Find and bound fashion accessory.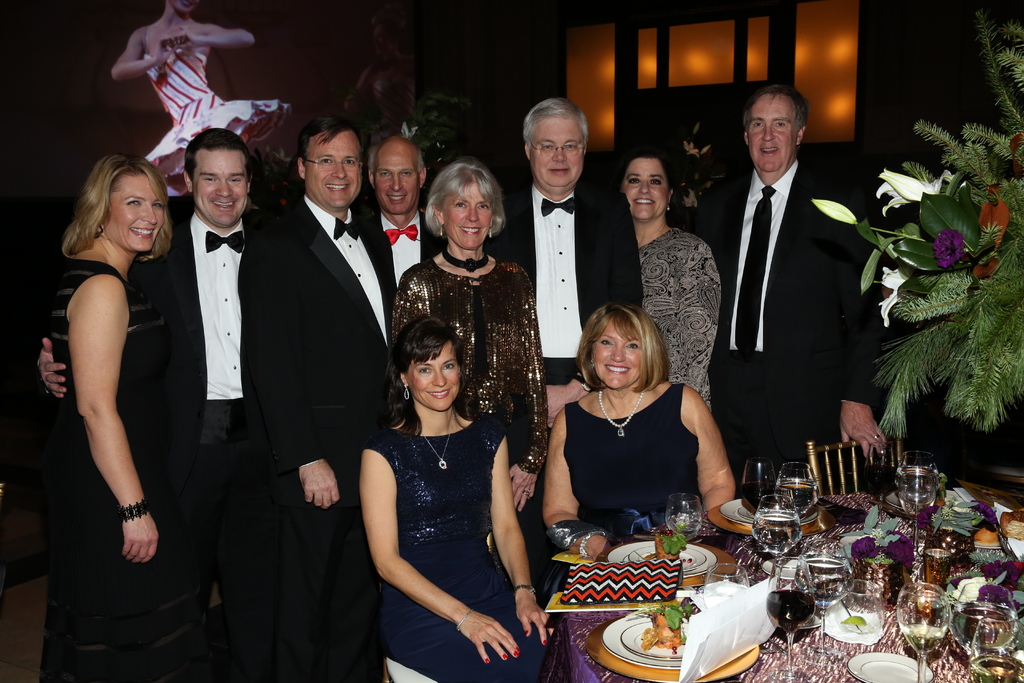
Bound: {"x1": 515, "y1": 645, "x2": 525, "y2": 652}.
